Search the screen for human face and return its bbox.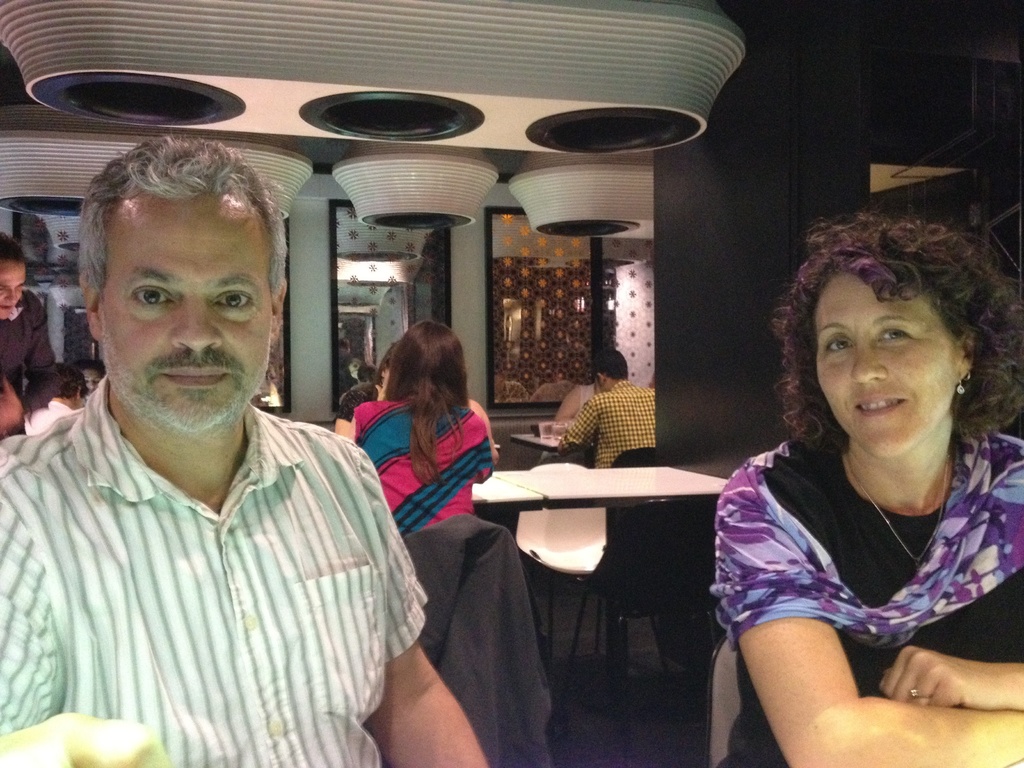
Found: bbox=(88, 184, 283, 446).
